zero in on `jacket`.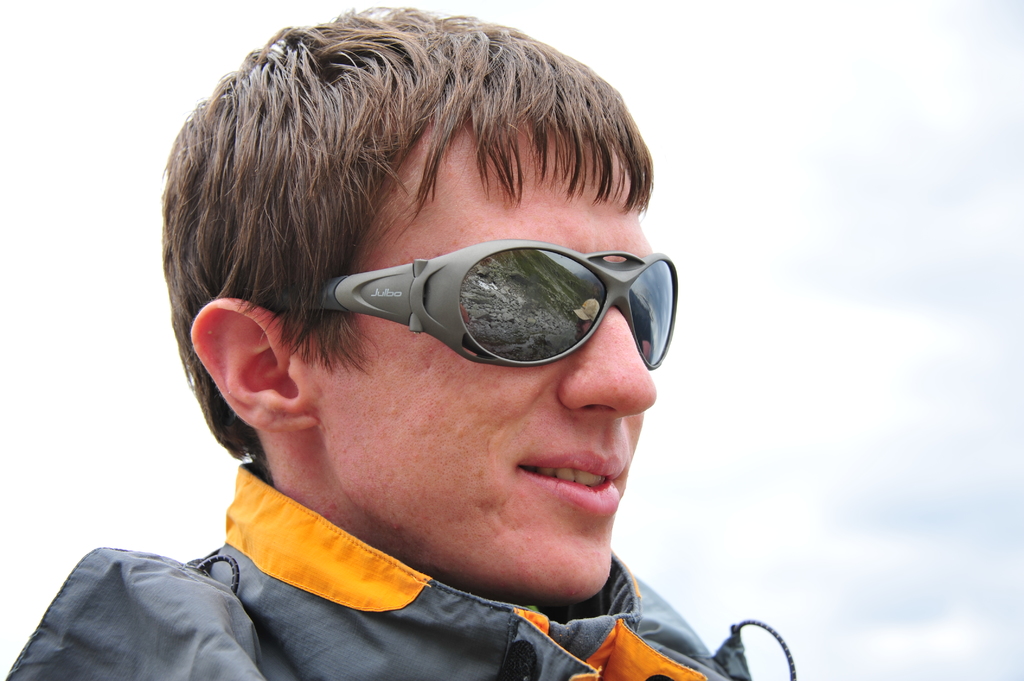
Zeroed in: box(4, 458, 796, 680).
